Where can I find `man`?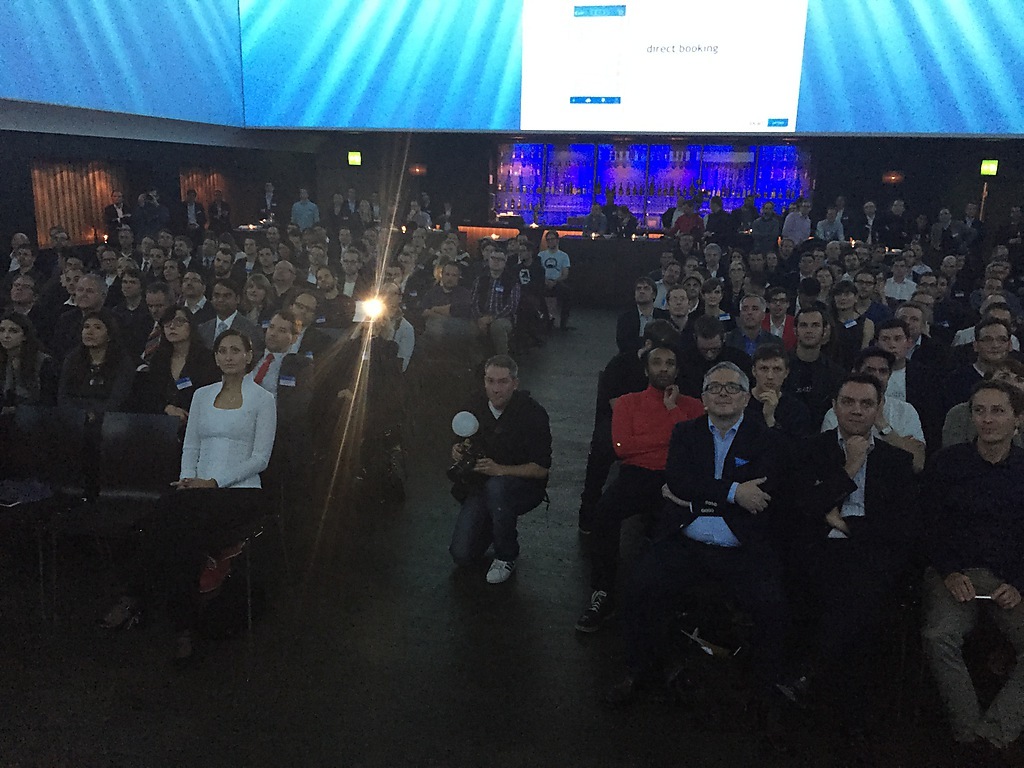
You can find it at 641/362/783/719.
